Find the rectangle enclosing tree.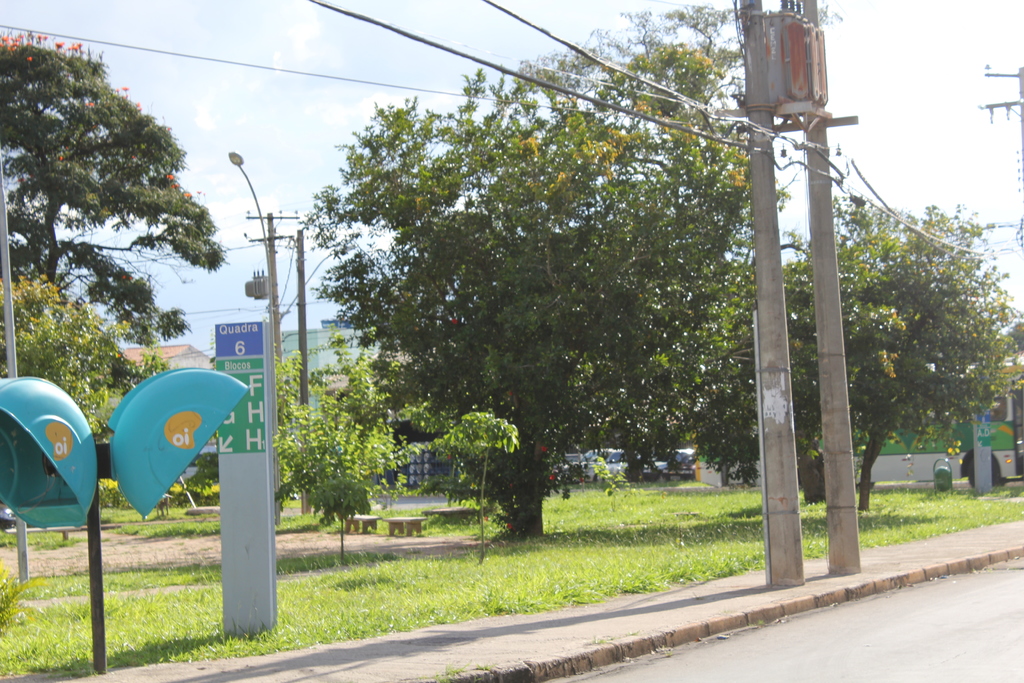
detection(0, 270, 174, 450).
